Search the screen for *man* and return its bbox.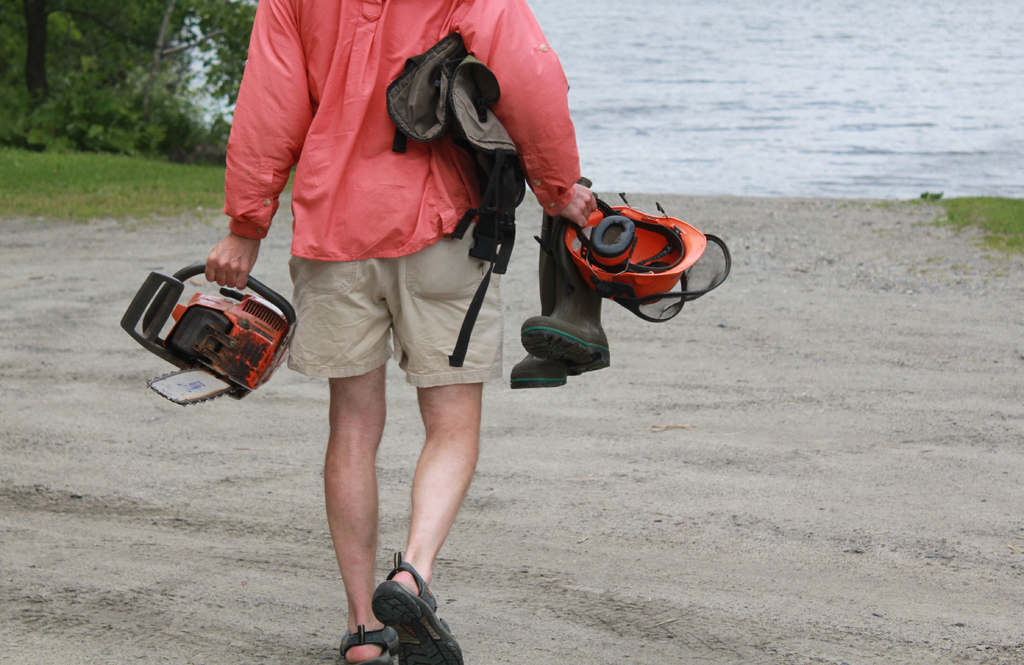
Found: 201:1:601:652.
